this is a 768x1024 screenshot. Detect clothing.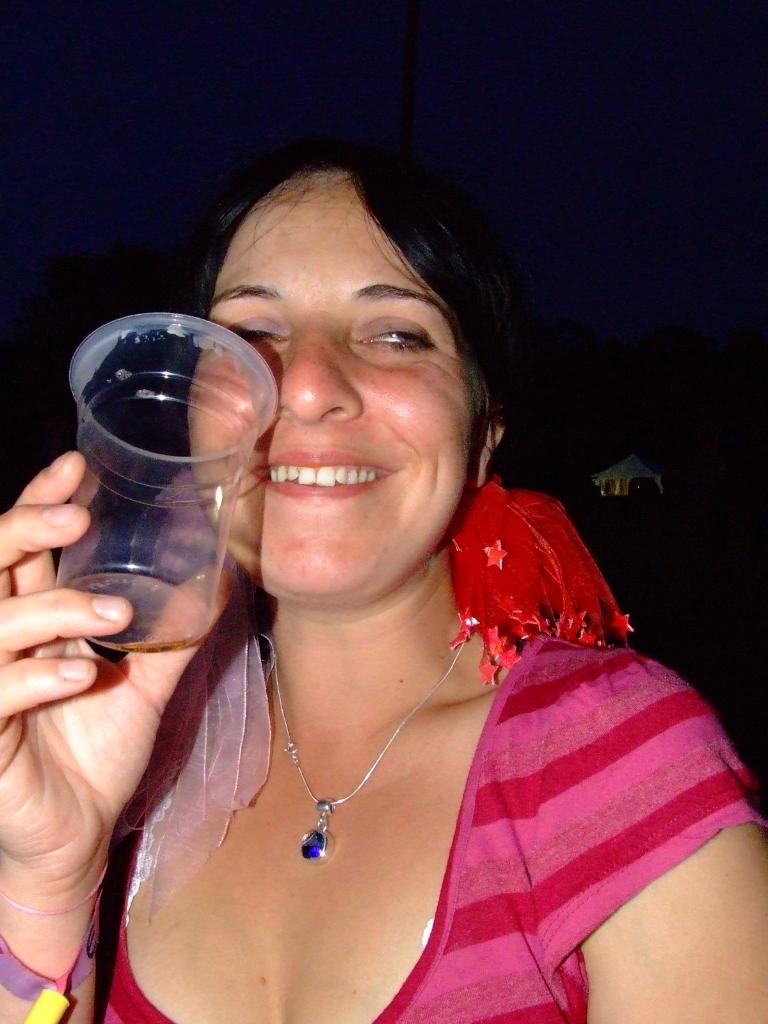
{"left": 79, "top": 641, "right": 767, "bottom": 1023}.
